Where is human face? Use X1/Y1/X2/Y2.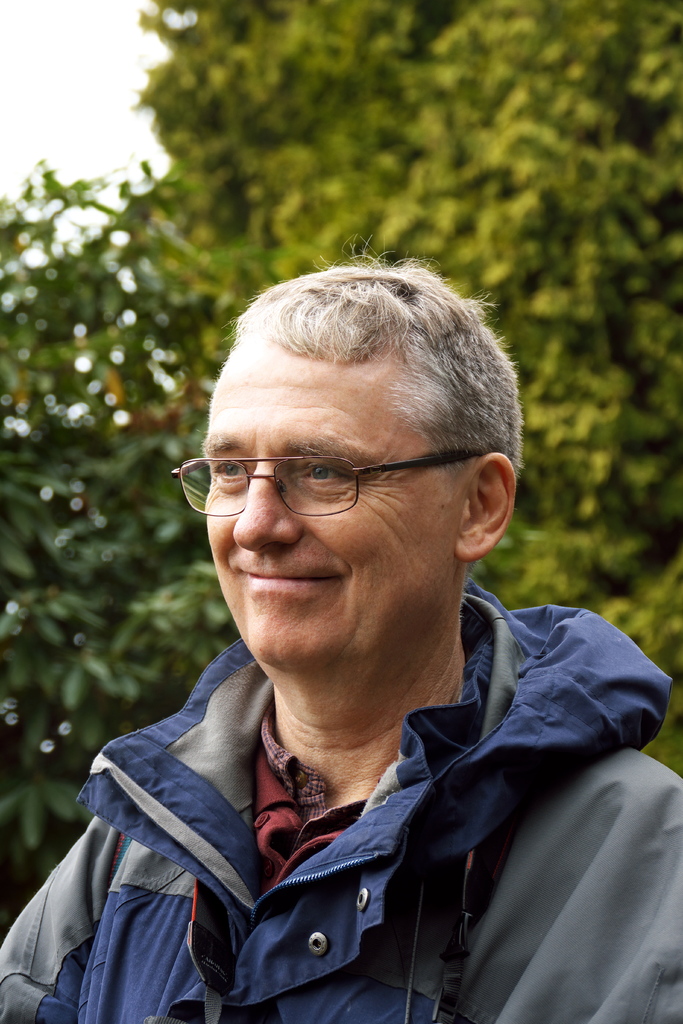
199/330/460/672.
